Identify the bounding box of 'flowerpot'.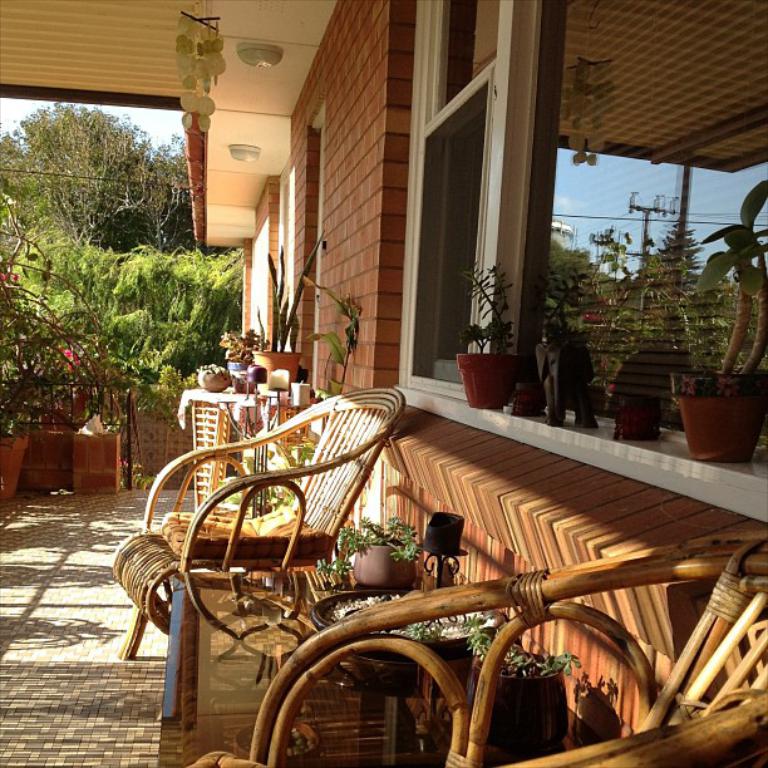
box=[458, 351, 543, 415].
